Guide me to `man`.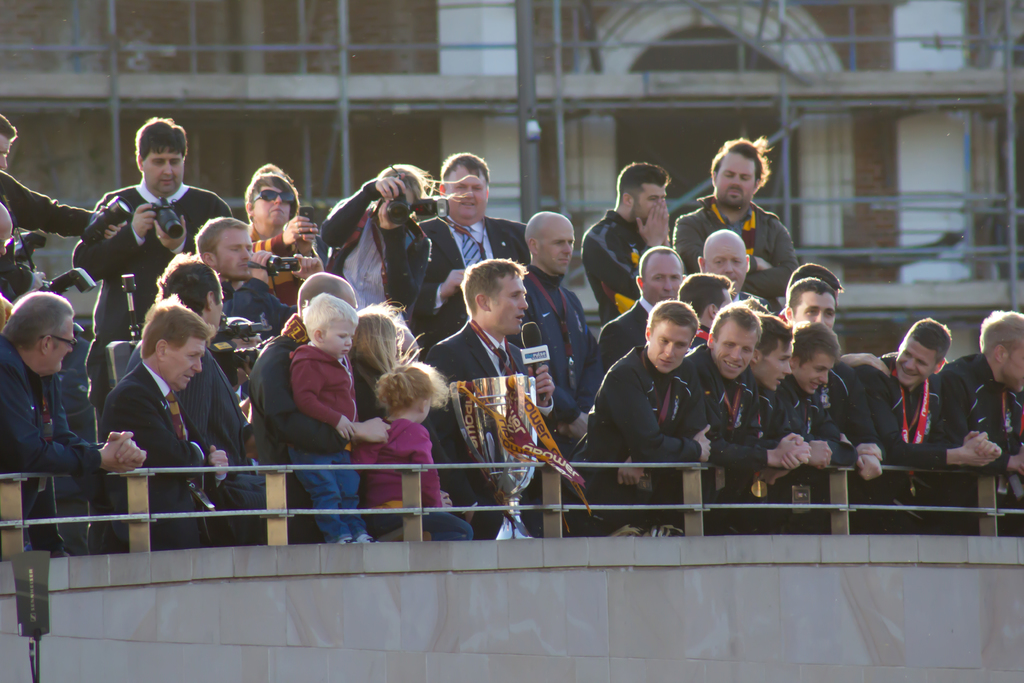
Guidance: 598 245 686 370.
